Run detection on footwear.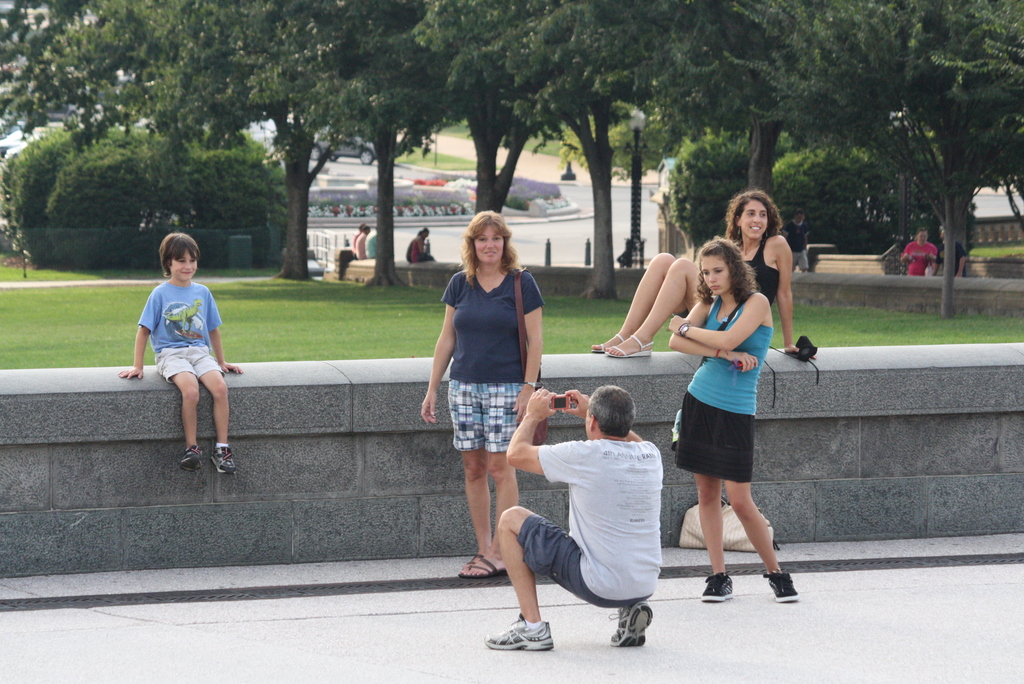
Result: (178, 444, 204, 475).
